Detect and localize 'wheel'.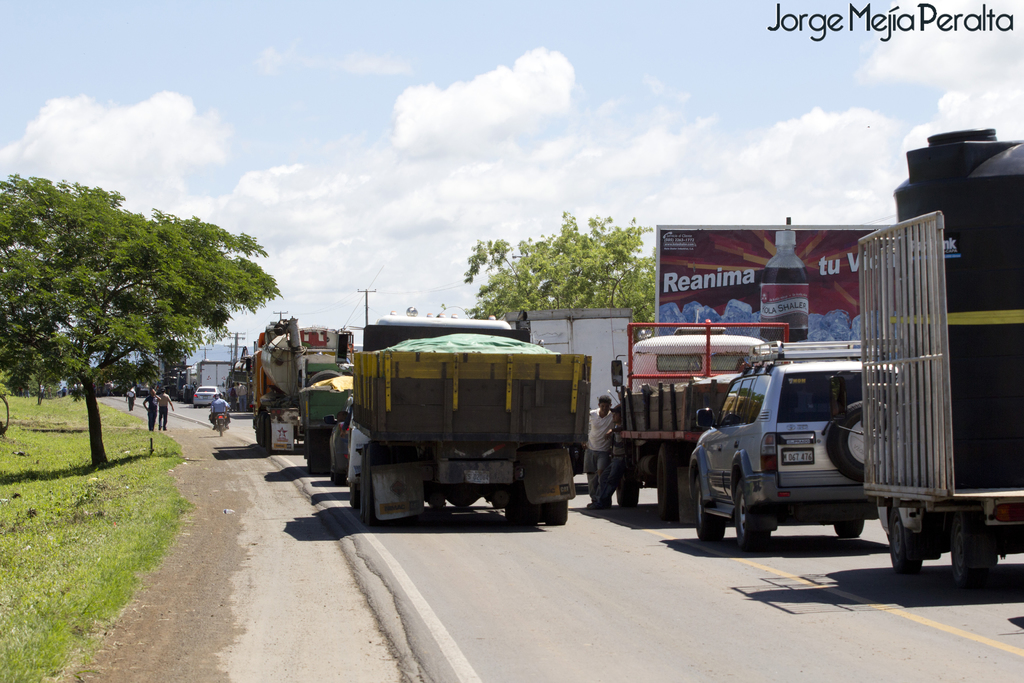
Localized at 508 504 532 529.
